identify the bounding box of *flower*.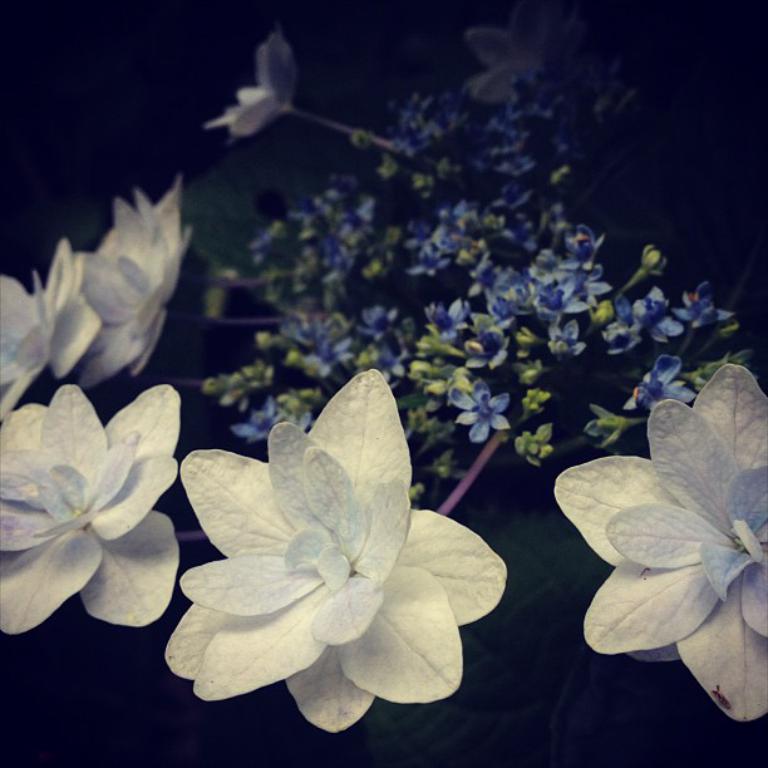
bbox=[207, 34, 306, 148].
